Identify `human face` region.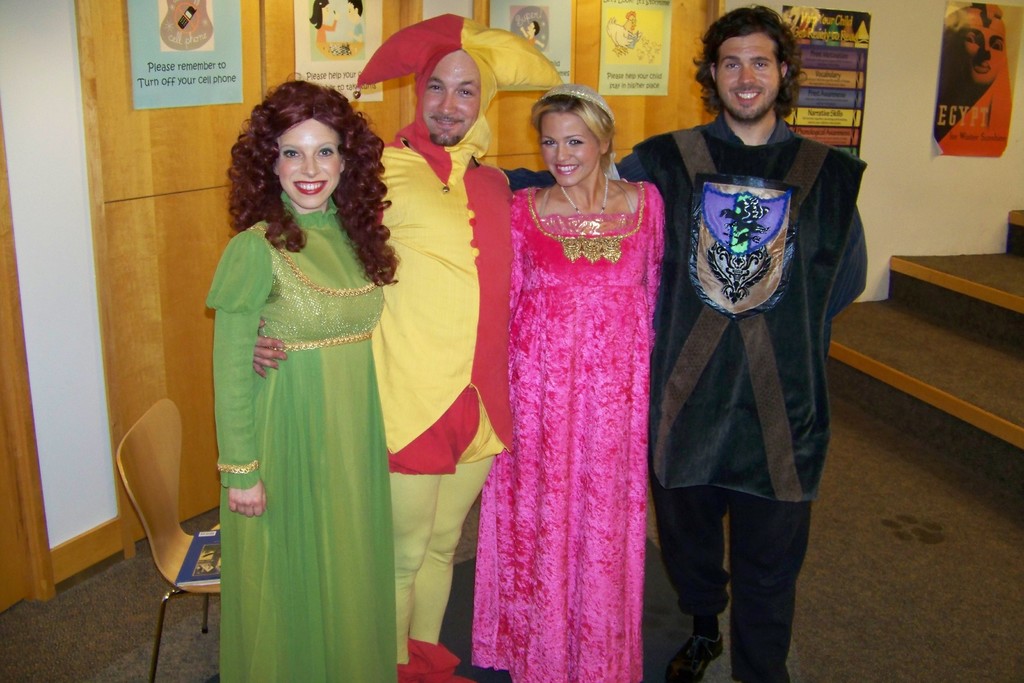
Region: 950,10,1011,86.
